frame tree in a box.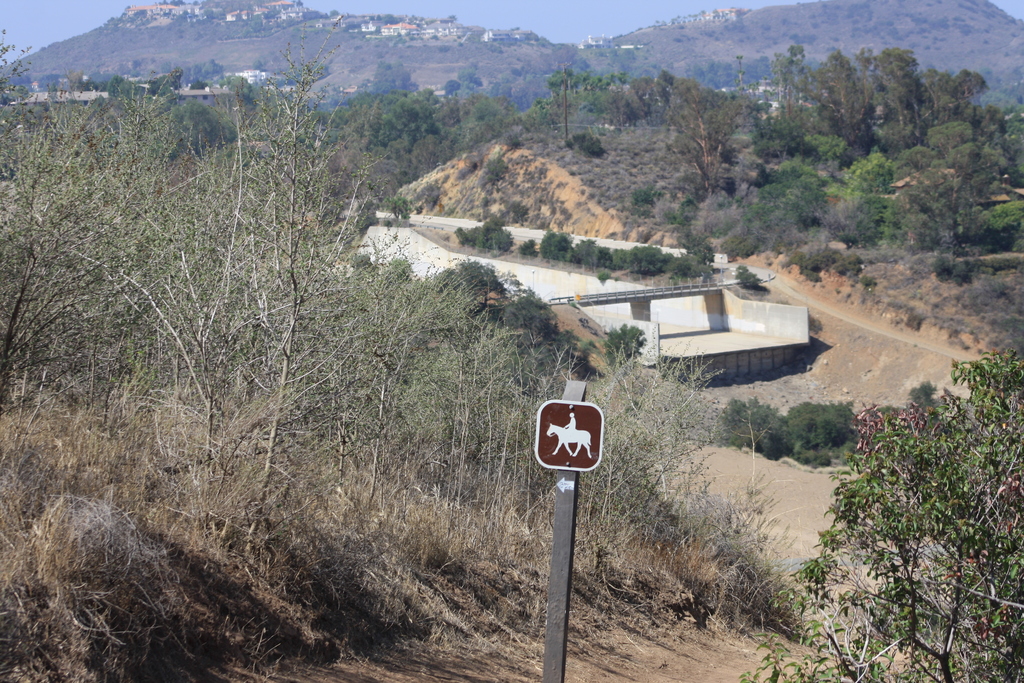
<box>804,45,888,165</box>.
